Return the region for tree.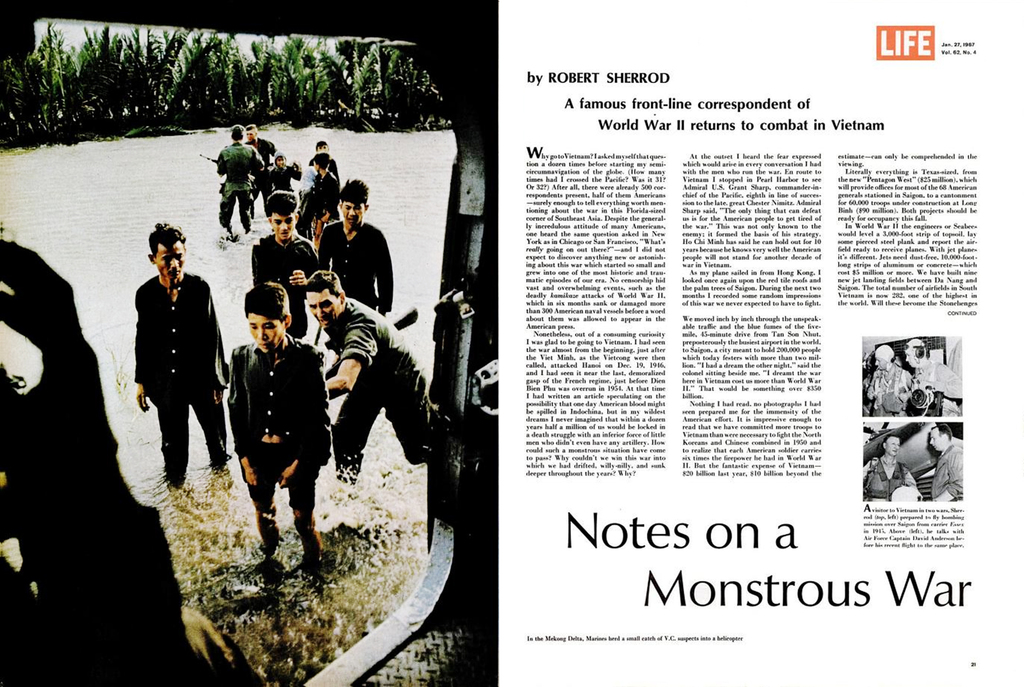
[123,30,152,118].
